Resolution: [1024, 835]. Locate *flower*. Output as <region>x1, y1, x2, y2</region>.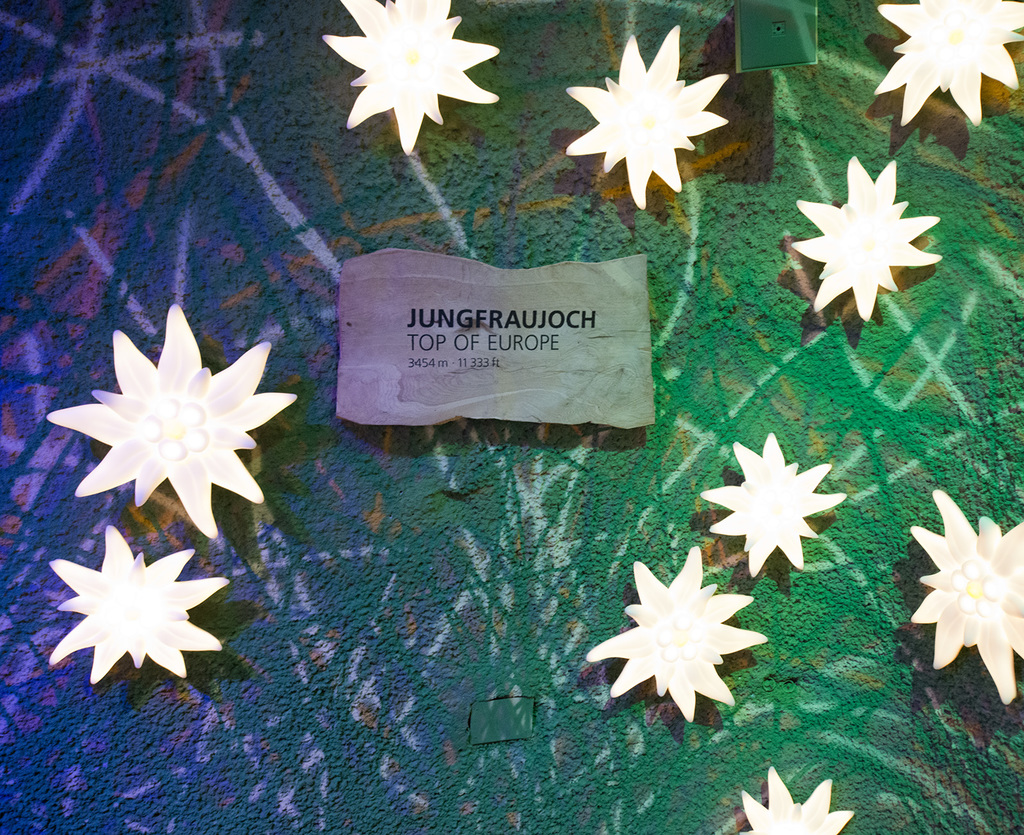
<region>319, 0, 501, 154</region>.
